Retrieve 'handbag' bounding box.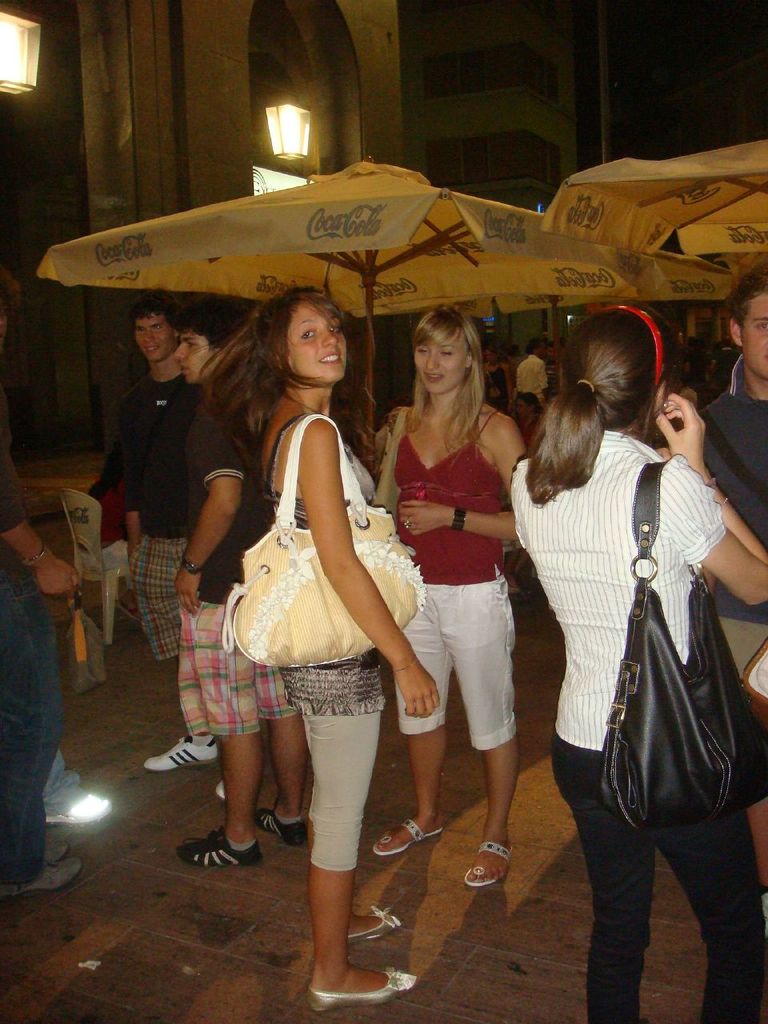
Bounding box: rect(218, 412, 434, 665).
